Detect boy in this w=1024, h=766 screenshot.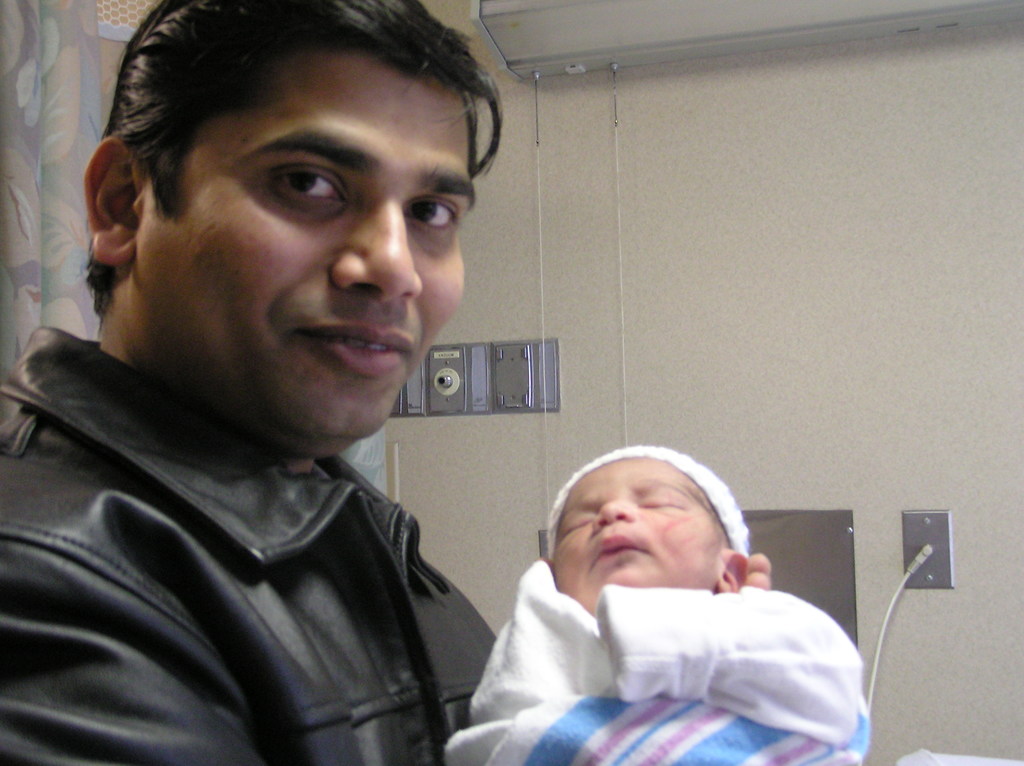
Detection: [484,449,854,752].
